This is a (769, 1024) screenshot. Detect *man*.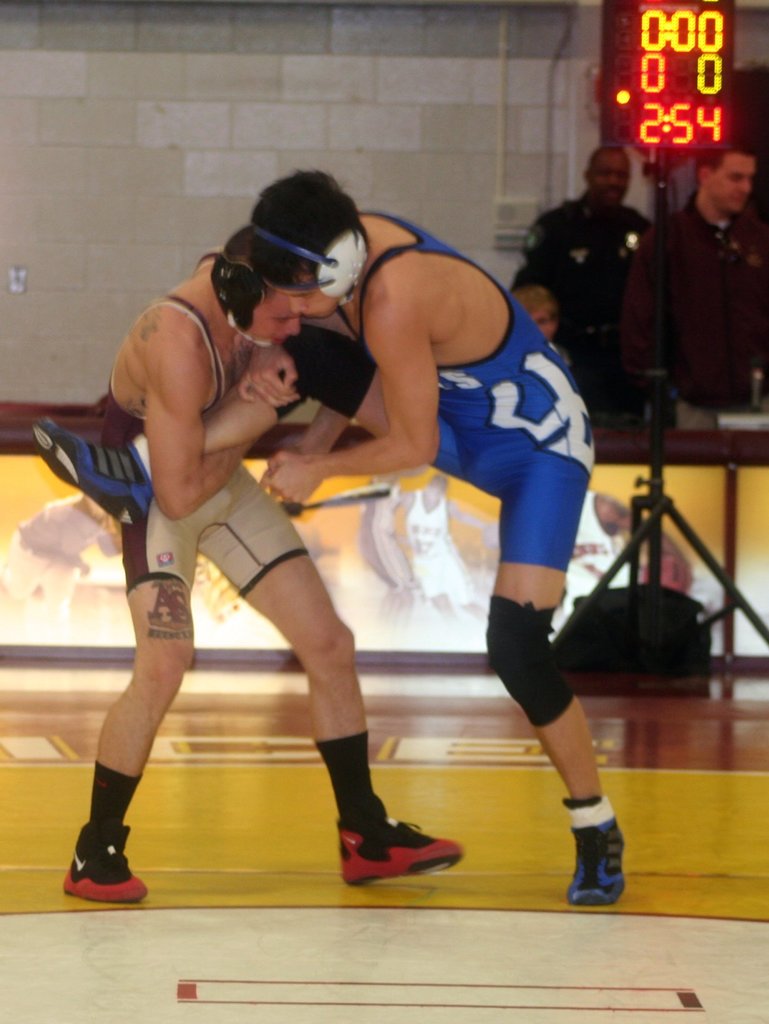
513:144:652:429.
